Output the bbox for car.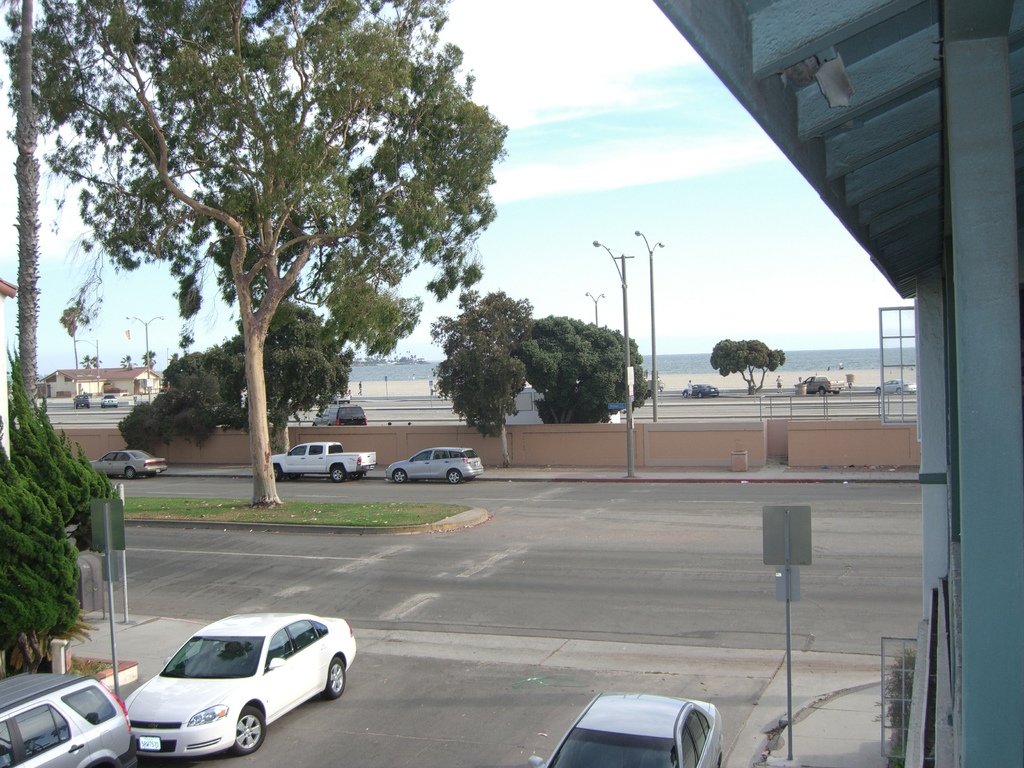
[x1=0, y1=667, x2=143, y2=767].
